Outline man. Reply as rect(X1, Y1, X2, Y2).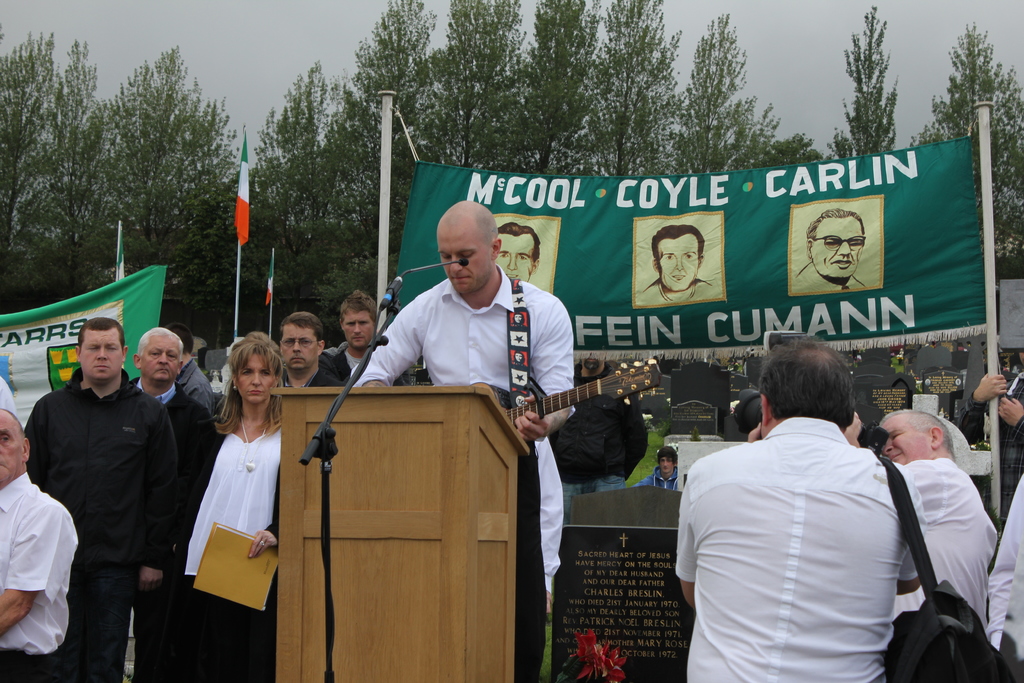
rect(131, 327, 220, 682).
